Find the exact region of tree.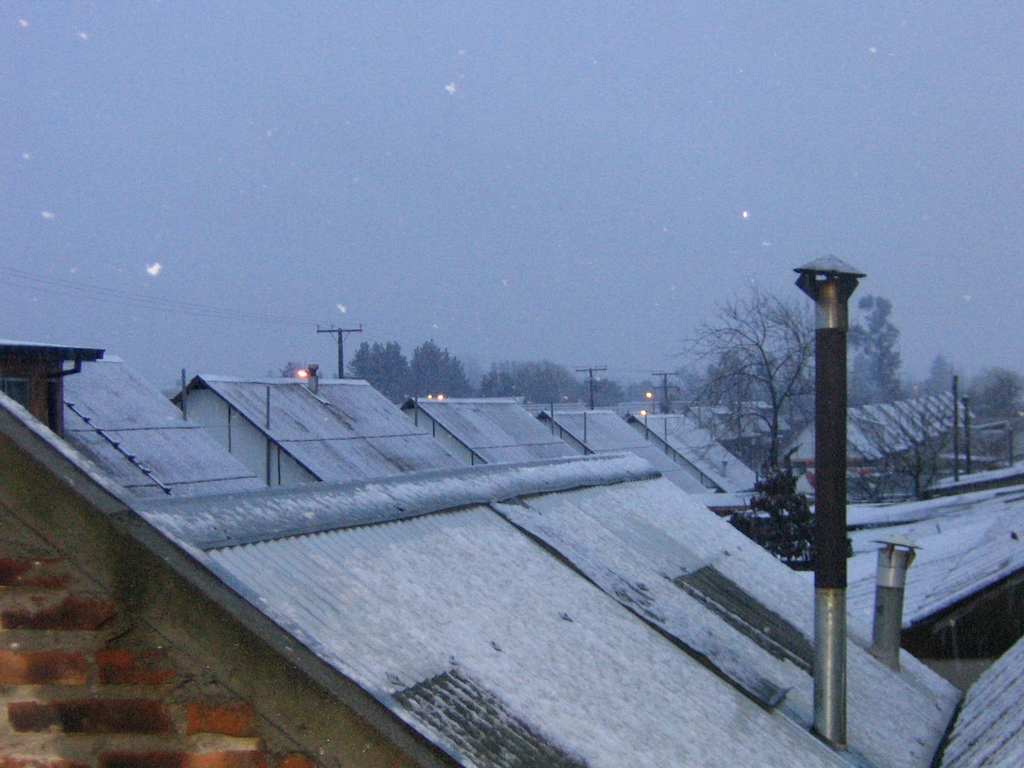
Exact region: [x1=730, y1=445, x2=816, y2=570].
